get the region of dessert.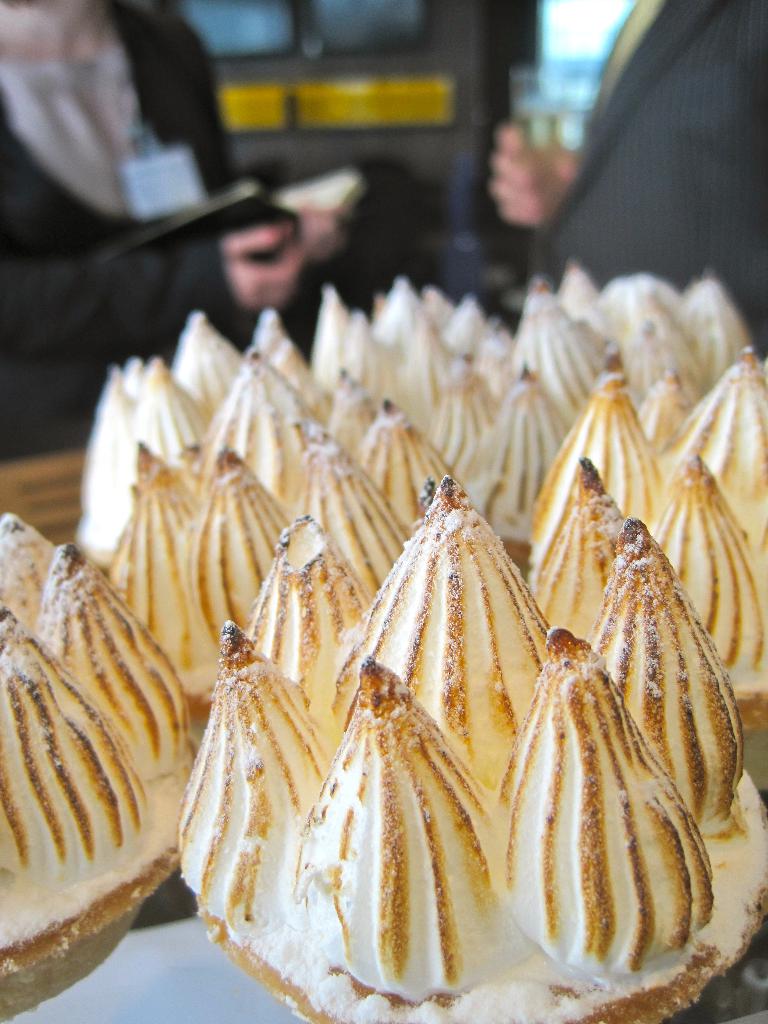
locate(169, 311, 237, 414).
